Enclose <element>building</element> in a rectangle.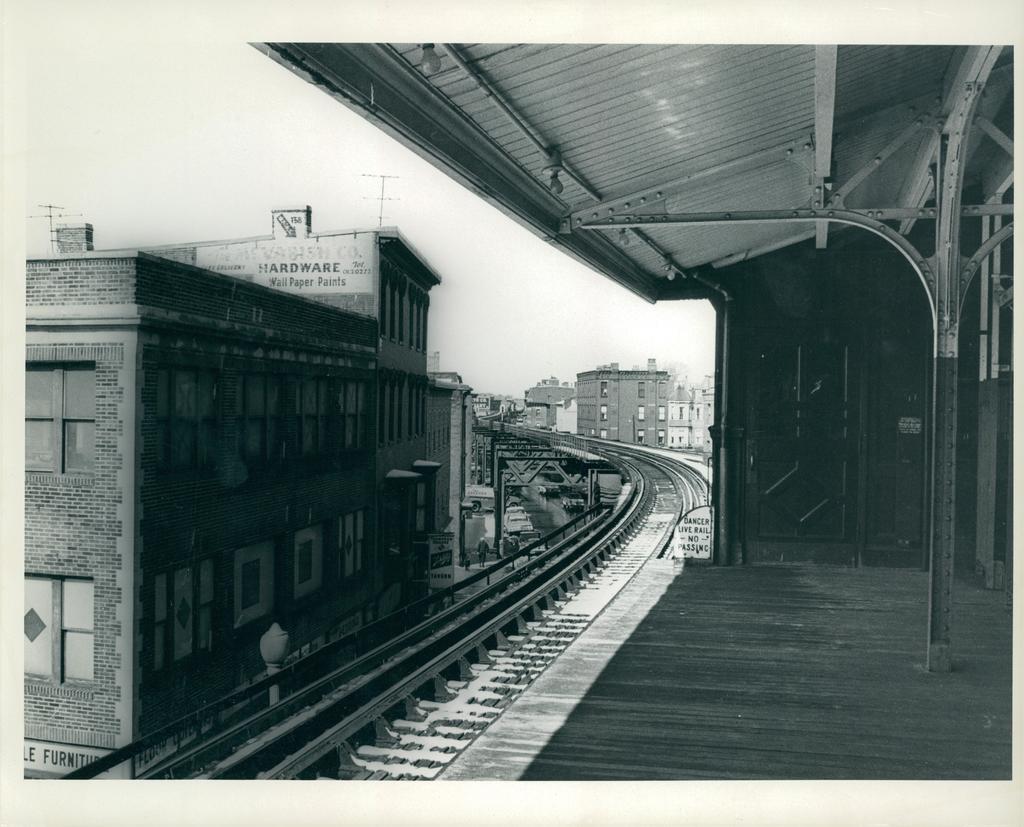
left=20, top=203, right=445, bottom=774.
